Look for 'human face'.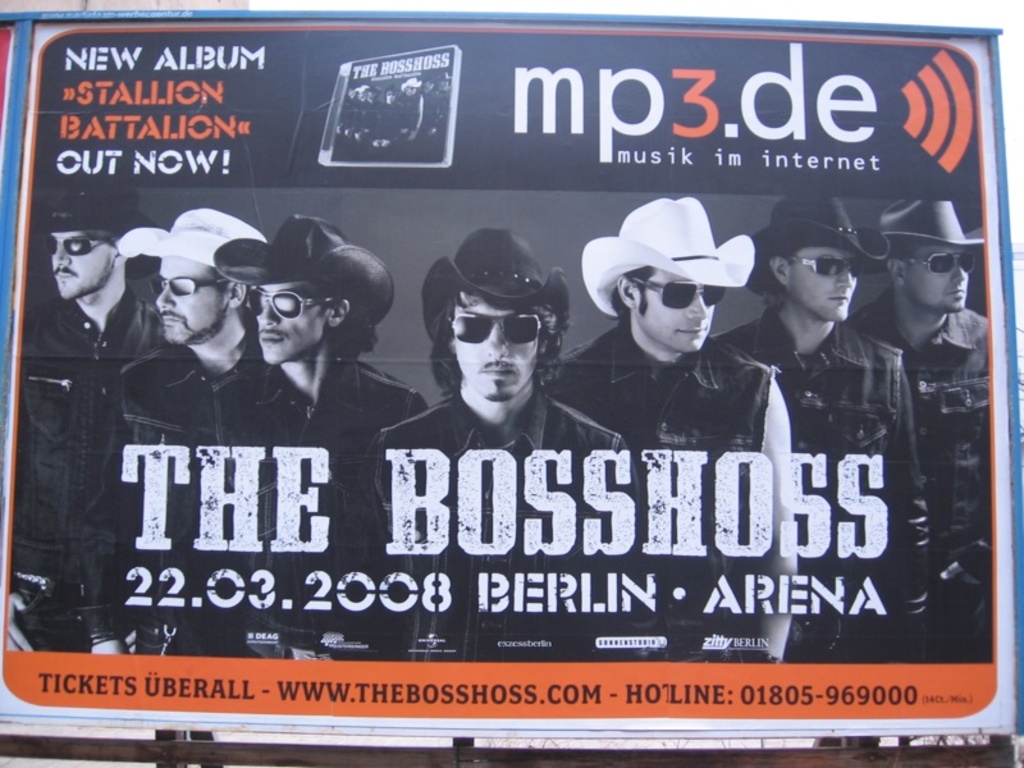
Found: 456:302:543:394.
